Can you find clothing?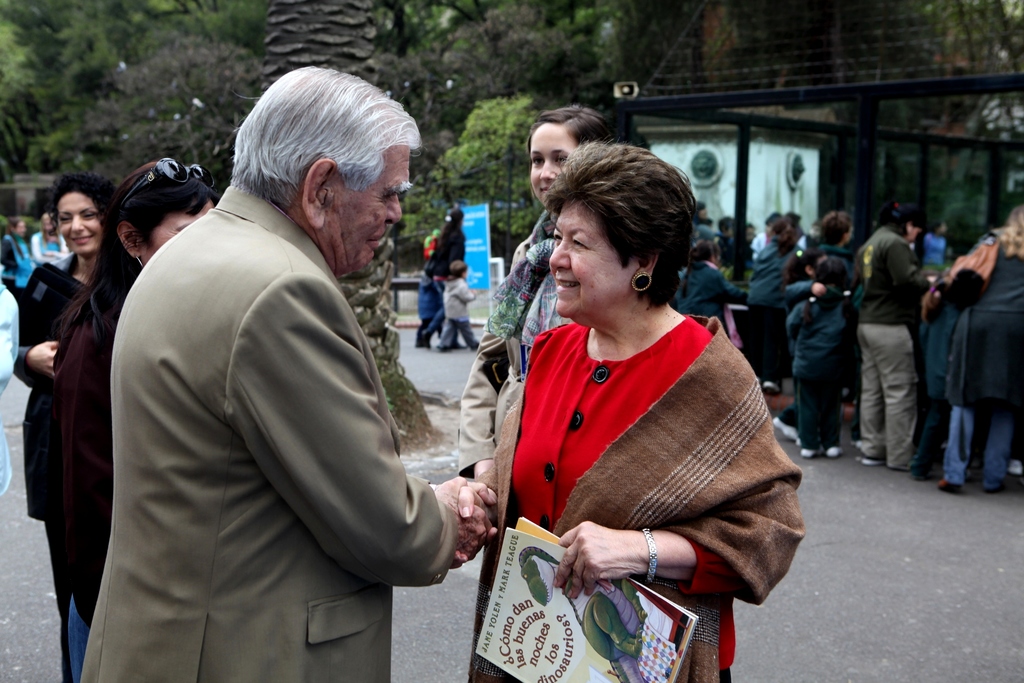
Yes, bounding box: region(785, 283, 851, 452).
